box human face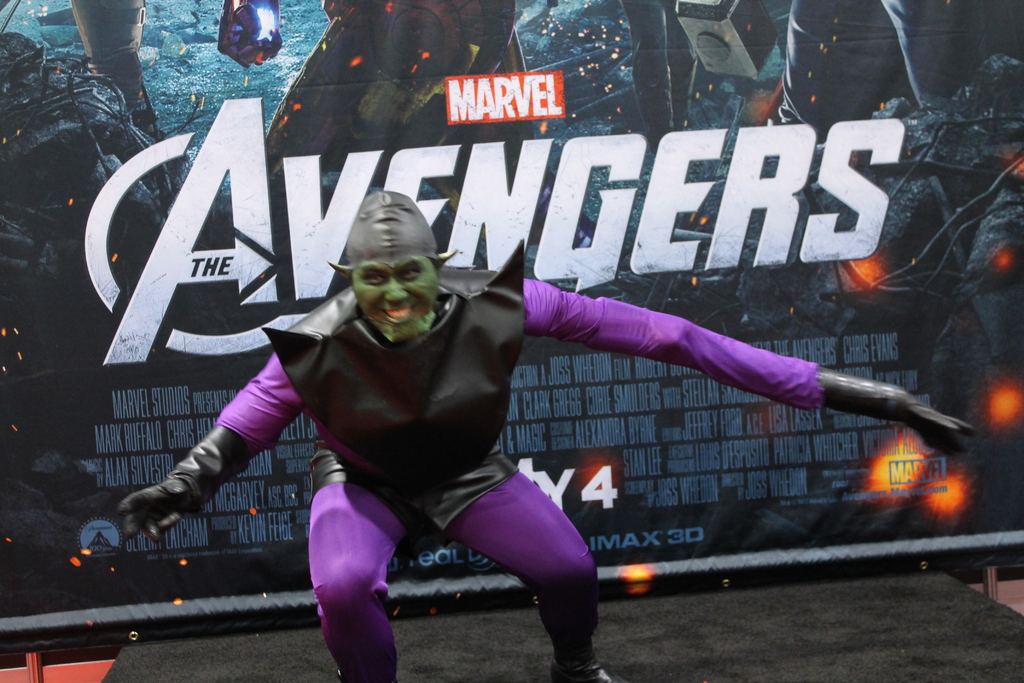
left=349, top=268, right=441, bottom=342
